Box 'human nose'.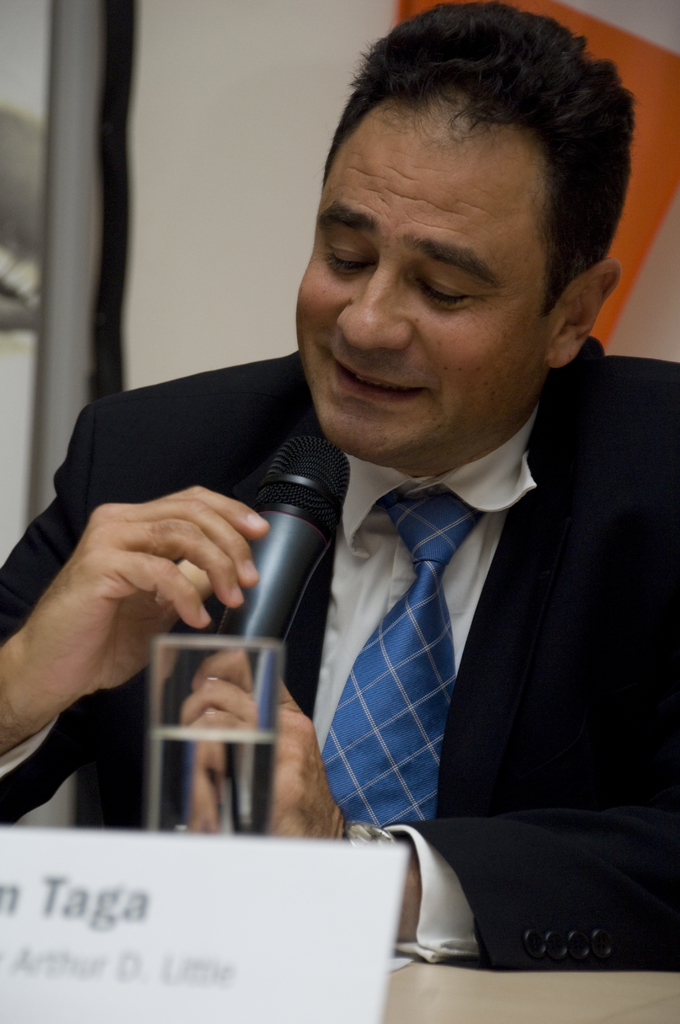
[334, 265, 413, 357].
